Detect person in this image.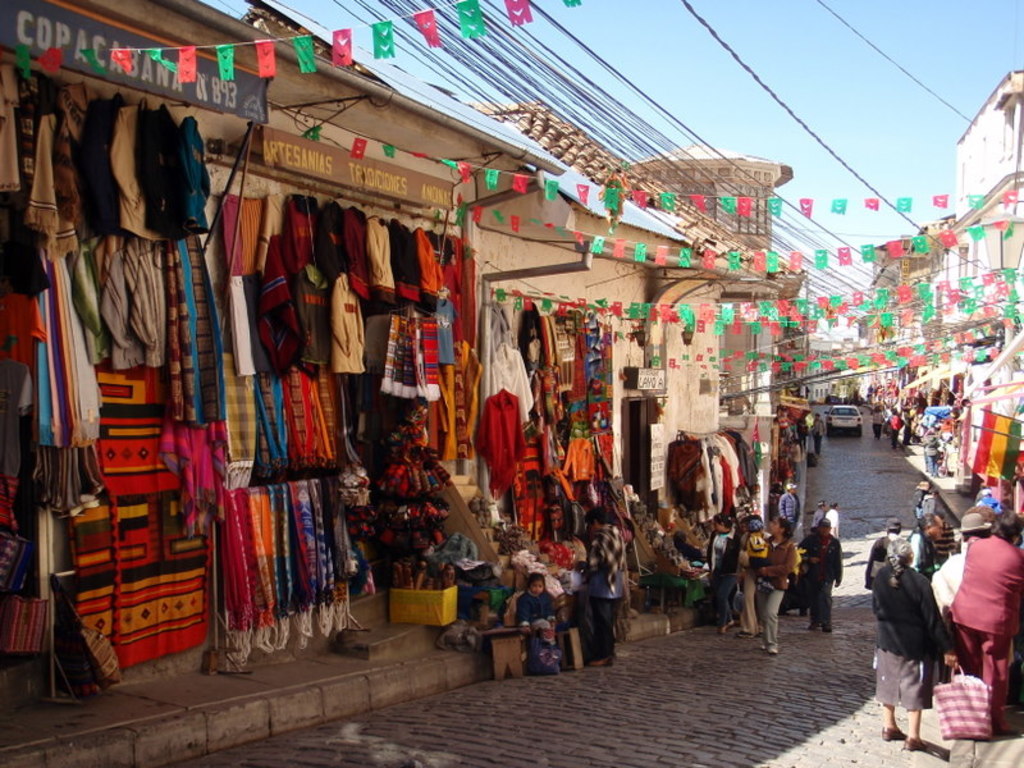
Detection: (left=918, top=421, right=942, bottom=474).
